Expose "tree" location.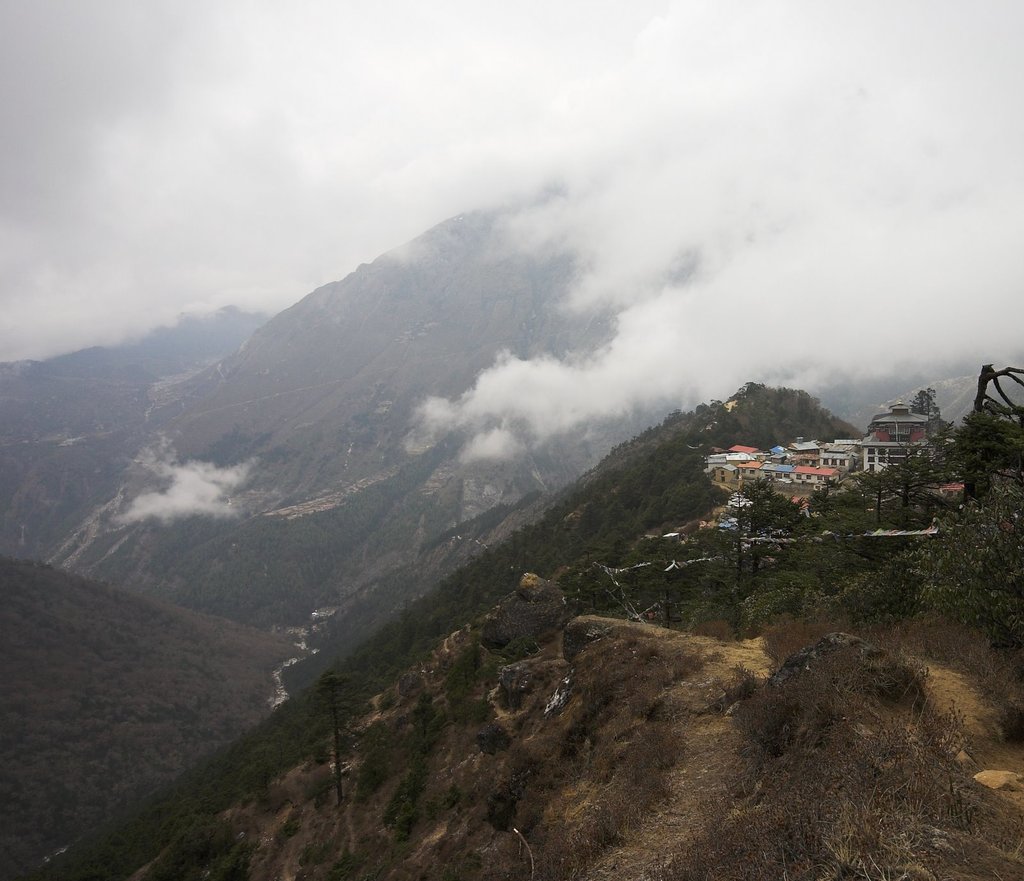
Exposed at {"x1": 307, "y1": 667, "x2": 367, "y2": 806}.
